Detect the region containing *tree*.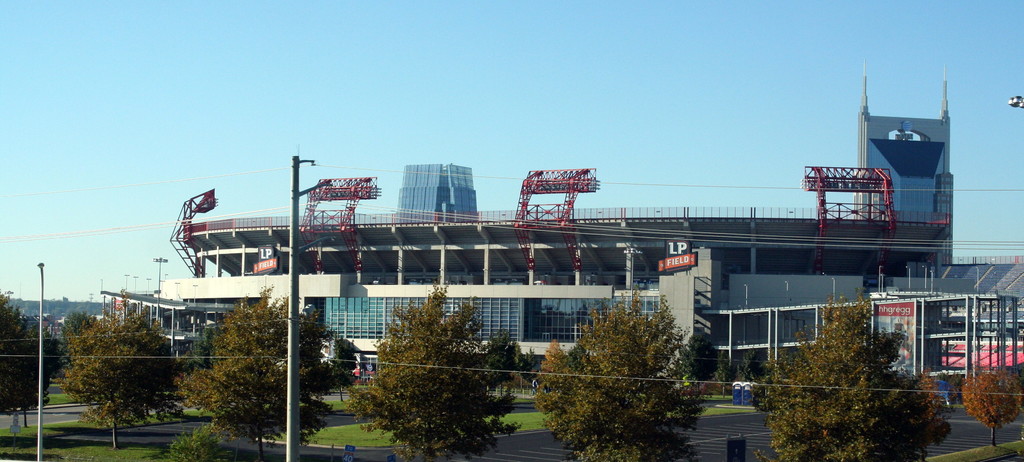
bbox(330, 334, 356, 393).
